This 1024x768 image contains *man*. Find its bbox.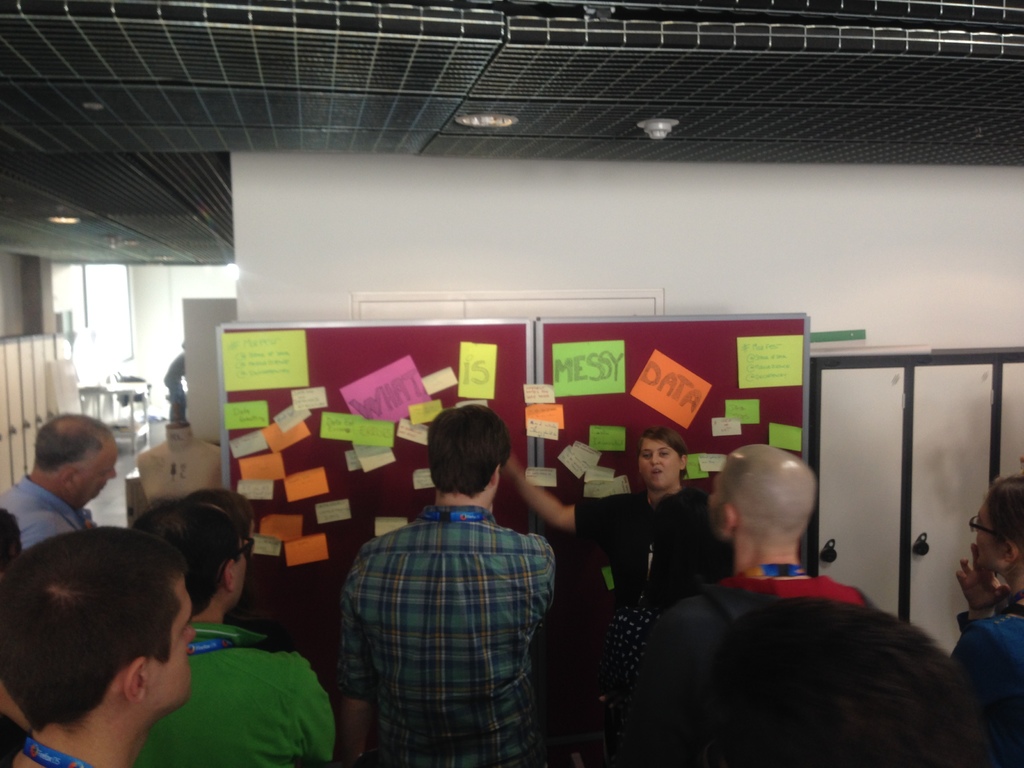
detection(618, 444, 871, 767).
